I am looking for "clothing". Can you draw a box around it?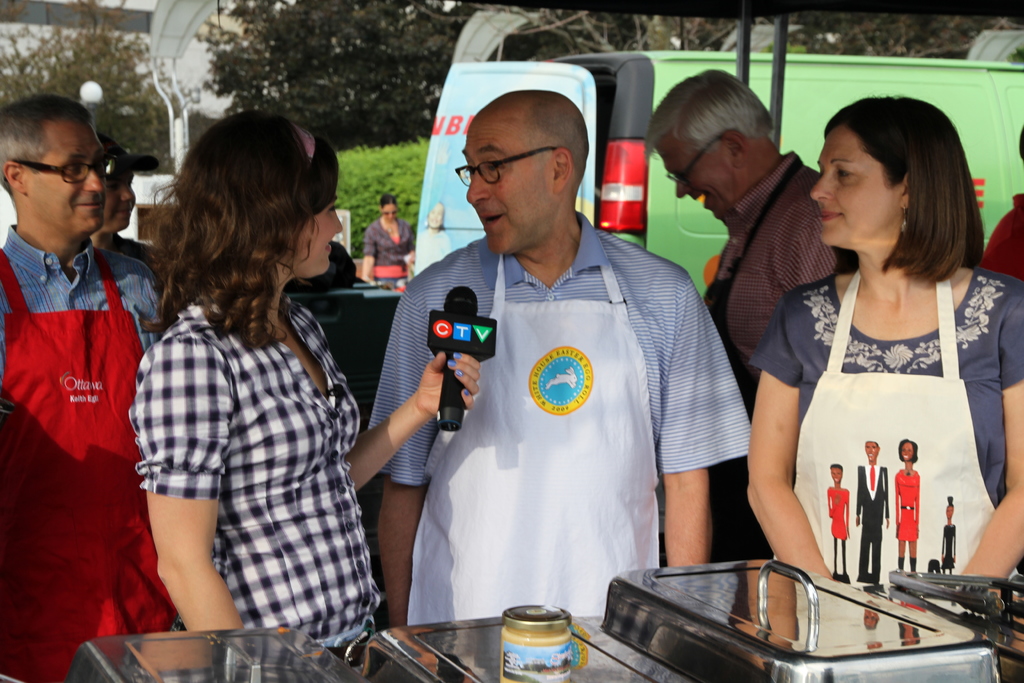
Sure, the bounding box is pyautogui.locateOnScreen(354, 209, 413, 271).
